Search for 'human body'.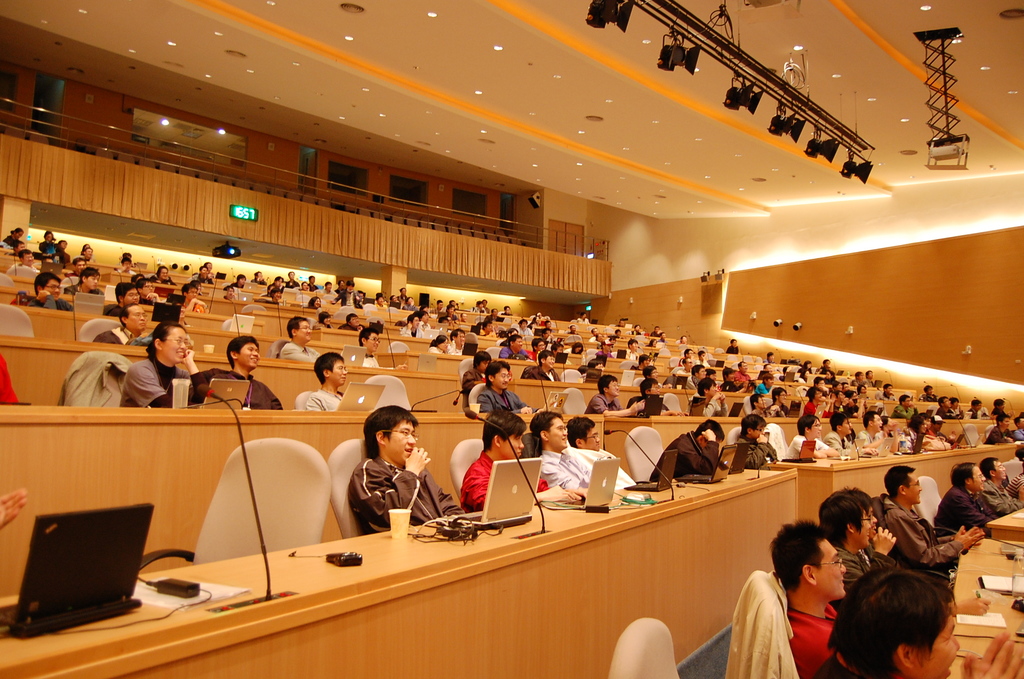
Found at left=823, top=371, right=837, bottom=386.
